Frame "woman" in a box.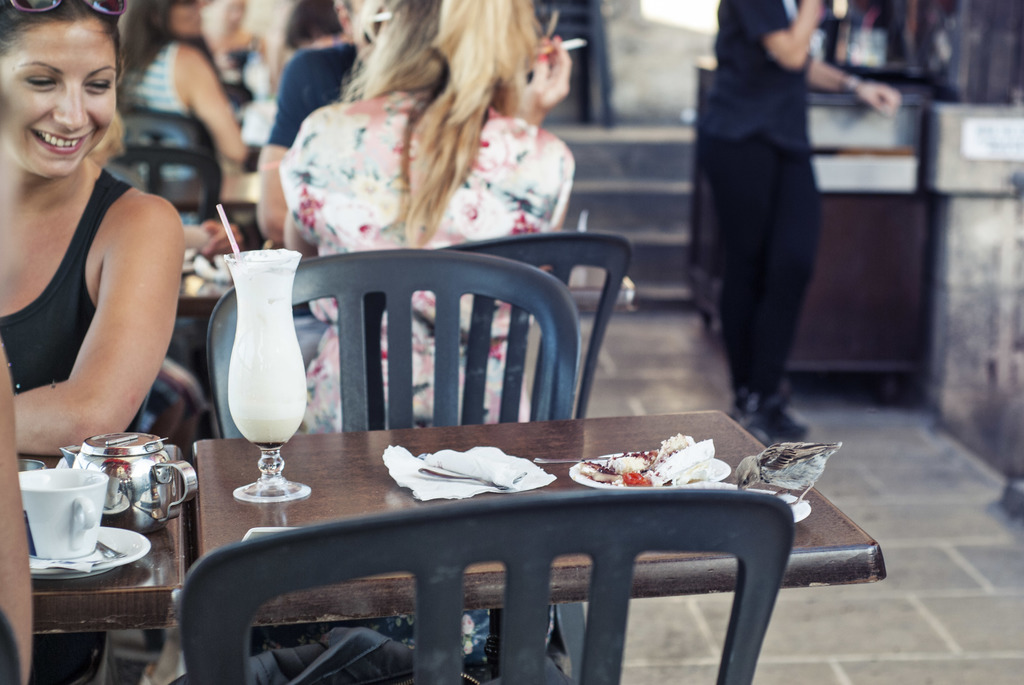
[122, 0, 262, 218].
